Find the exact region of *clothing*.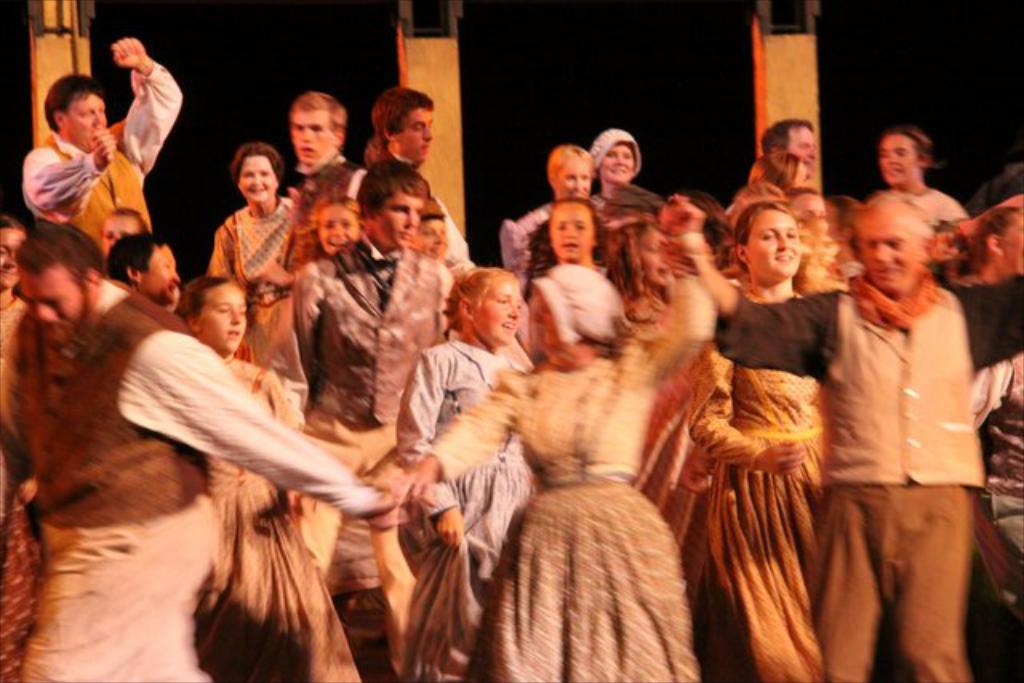
Exact region: bbox=(498, 195, 549, 266).
